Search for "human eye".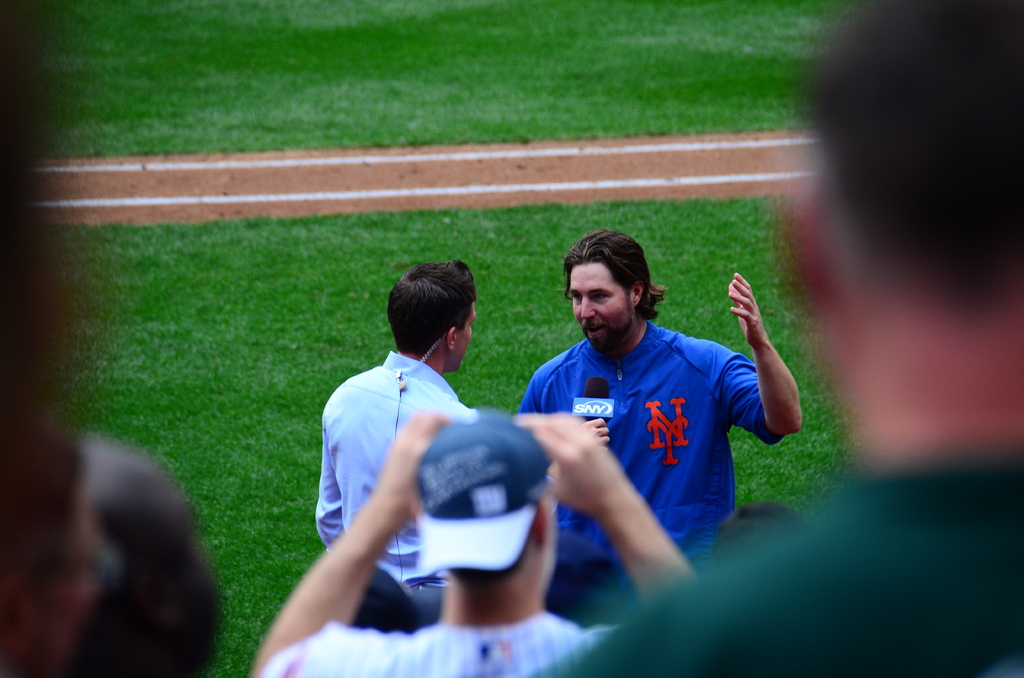
Found at rect(590, 290, 610, 304).
